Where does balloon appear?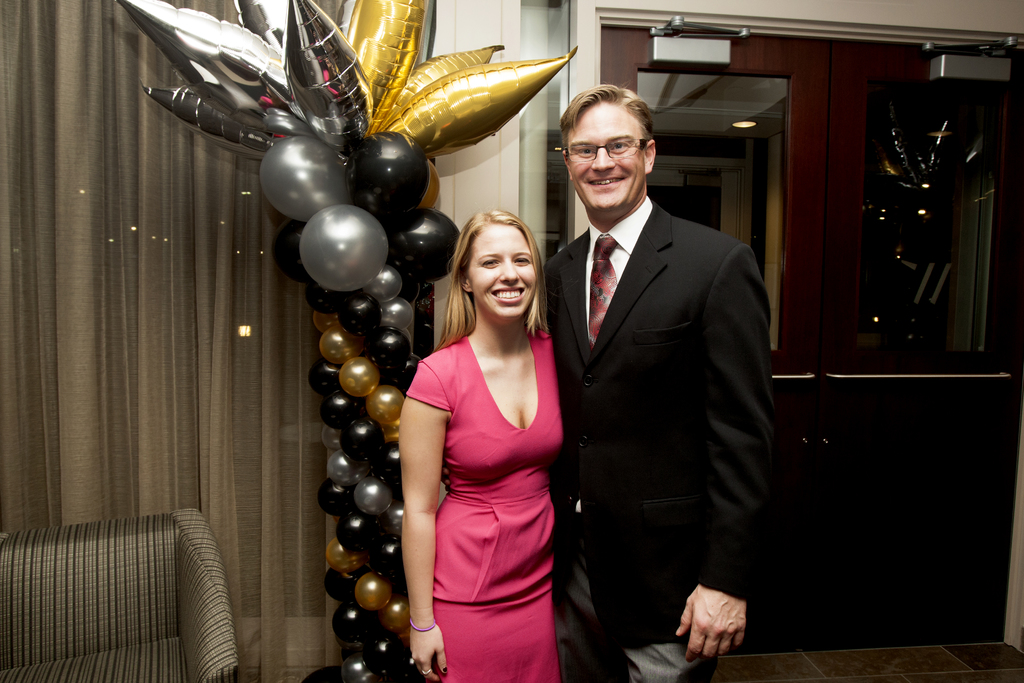
Appears at region(319, 390, 366, 424).
